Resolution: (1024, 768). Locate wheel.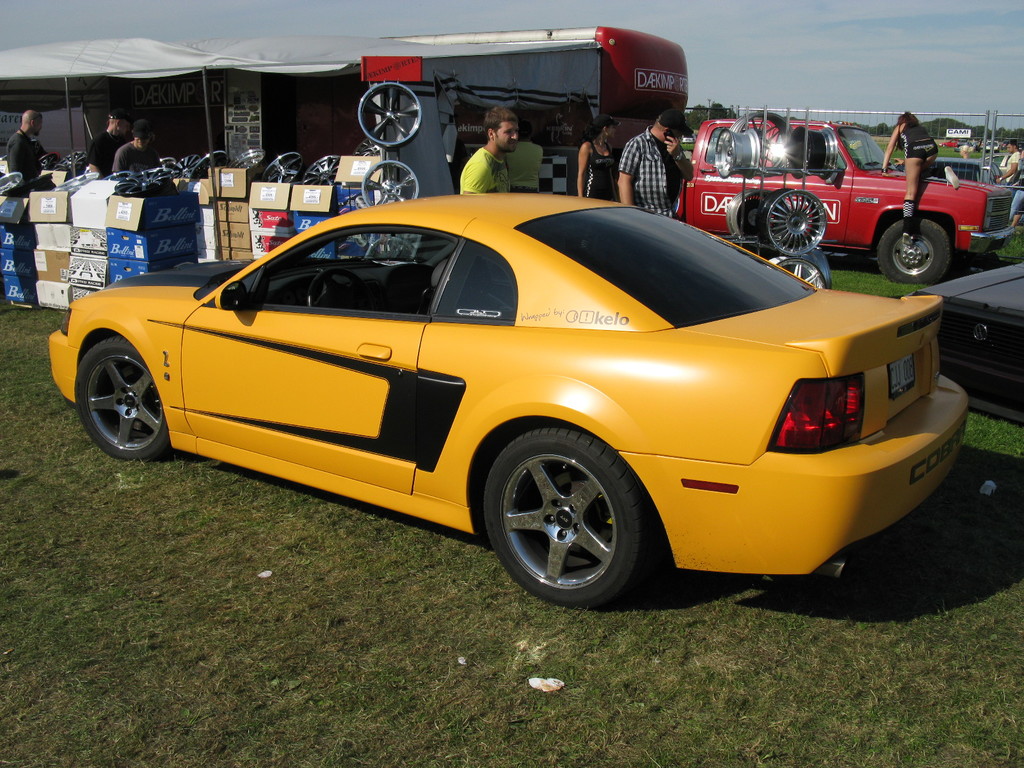
70,332,172,463.
